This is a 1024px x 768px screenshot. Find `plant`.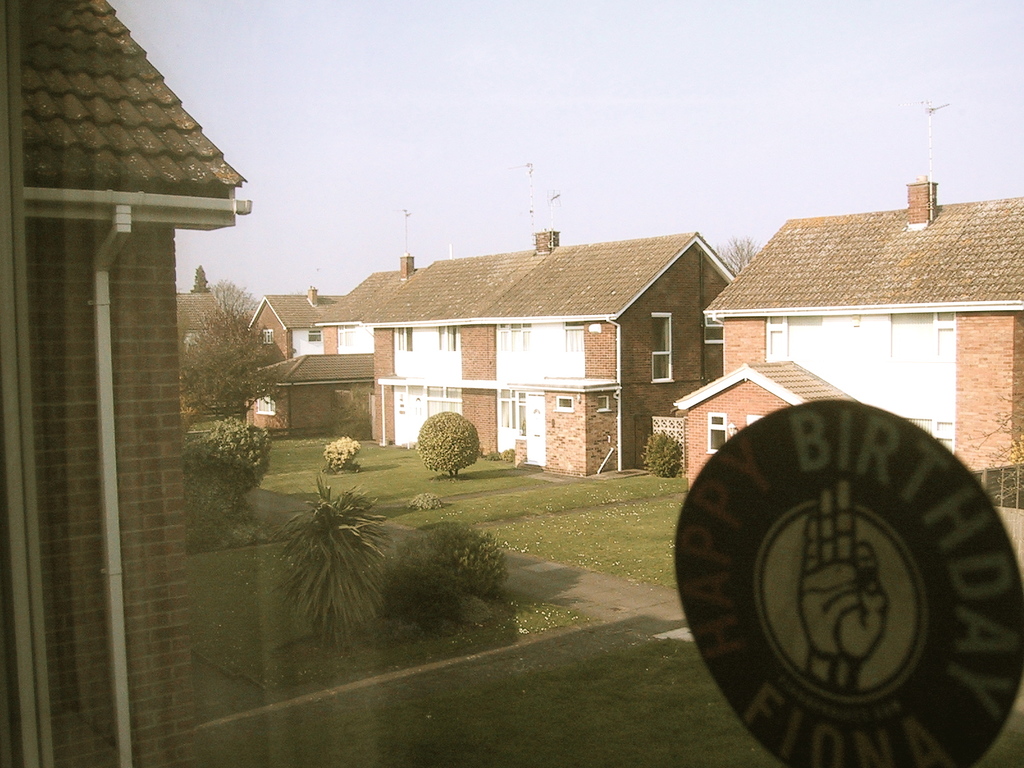
Bounding box: locate(271, 474, 383, 655).
